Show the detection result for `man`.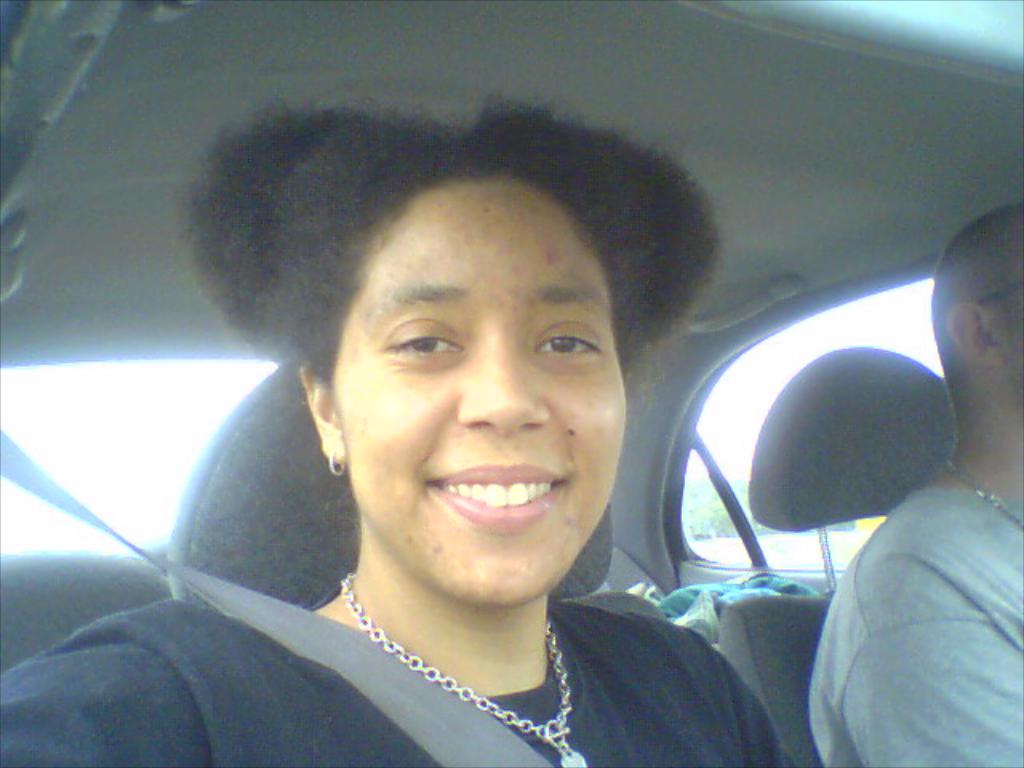
[806,195,1022,766].
